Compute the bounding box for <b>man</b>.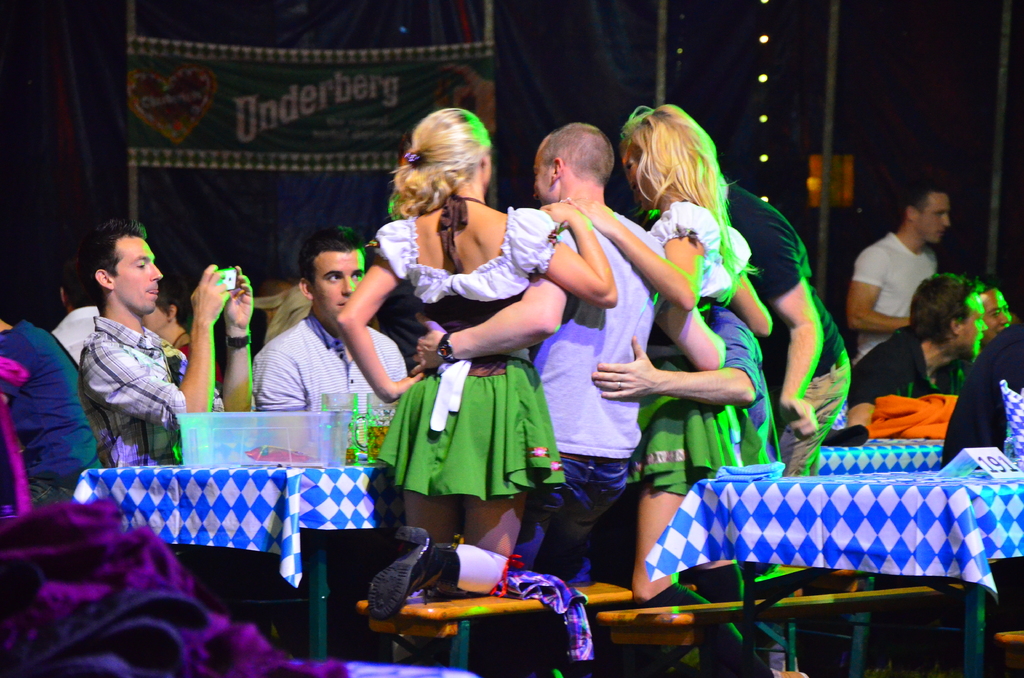
(253,278,291,323).
